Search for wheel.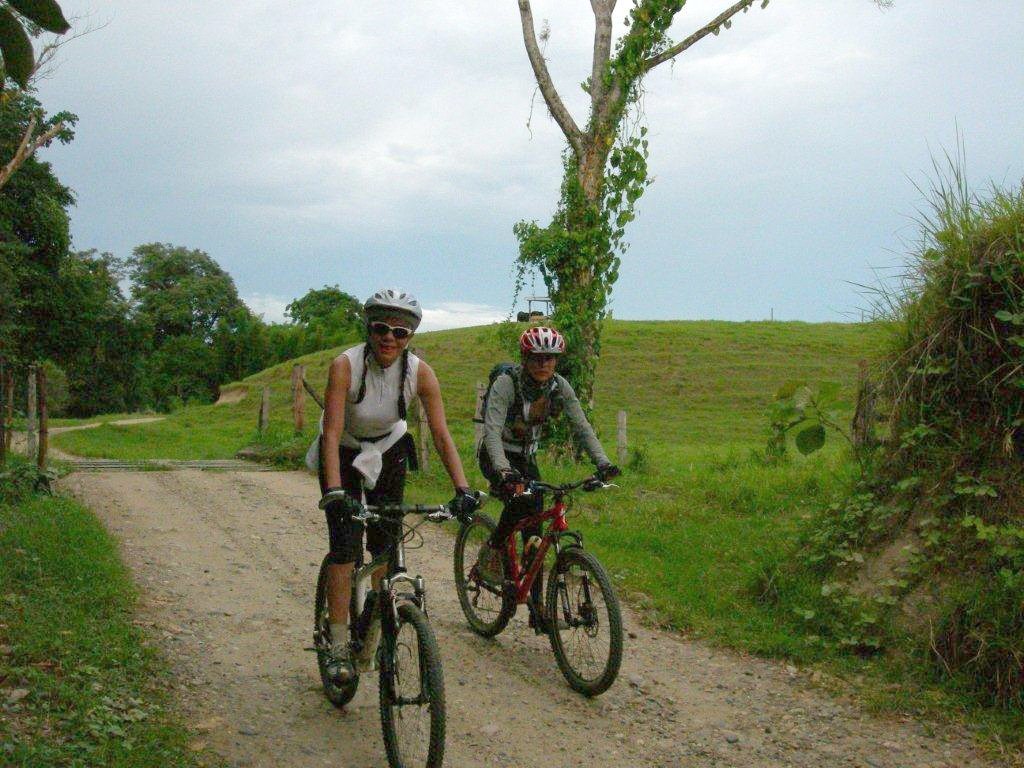
Found at pyautogui.locateOnScreen(452, 510, 515, 637).
